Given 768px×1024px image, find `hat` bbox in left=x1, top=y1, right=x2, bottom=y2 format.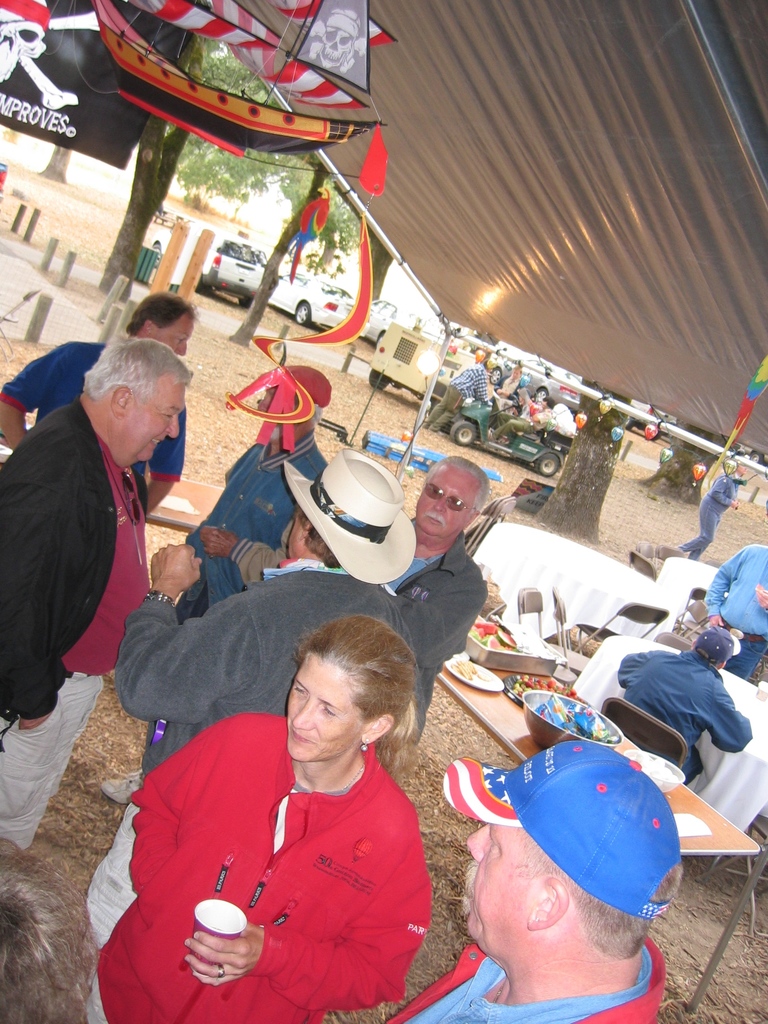
left=442, top=739, right=689, bottom=922.
